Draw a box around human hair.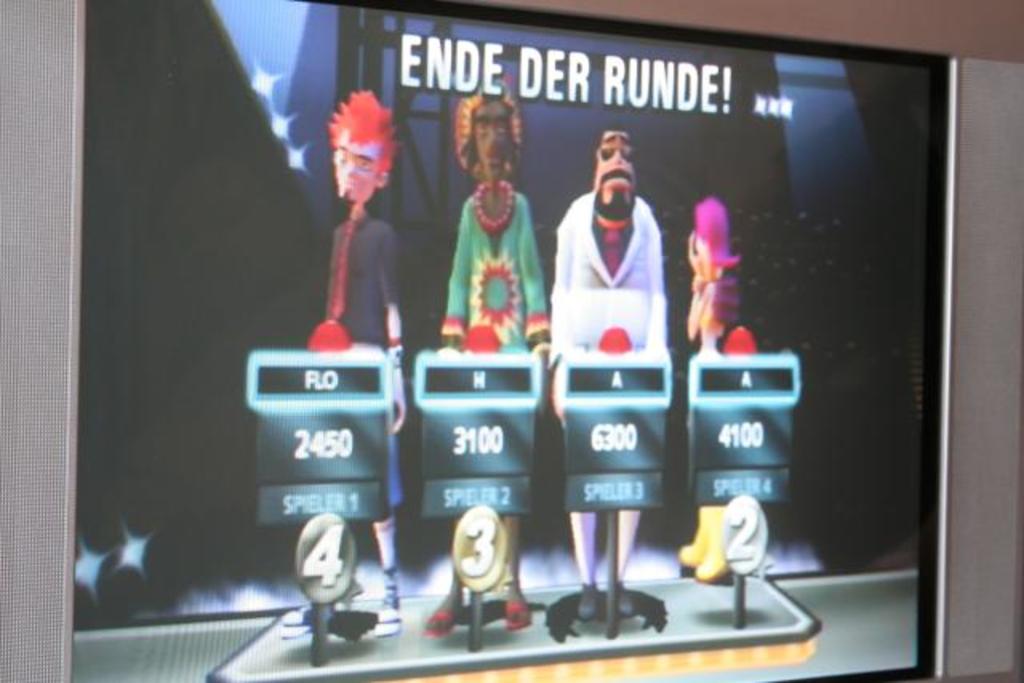
rect(694, 195, 742, 269).
